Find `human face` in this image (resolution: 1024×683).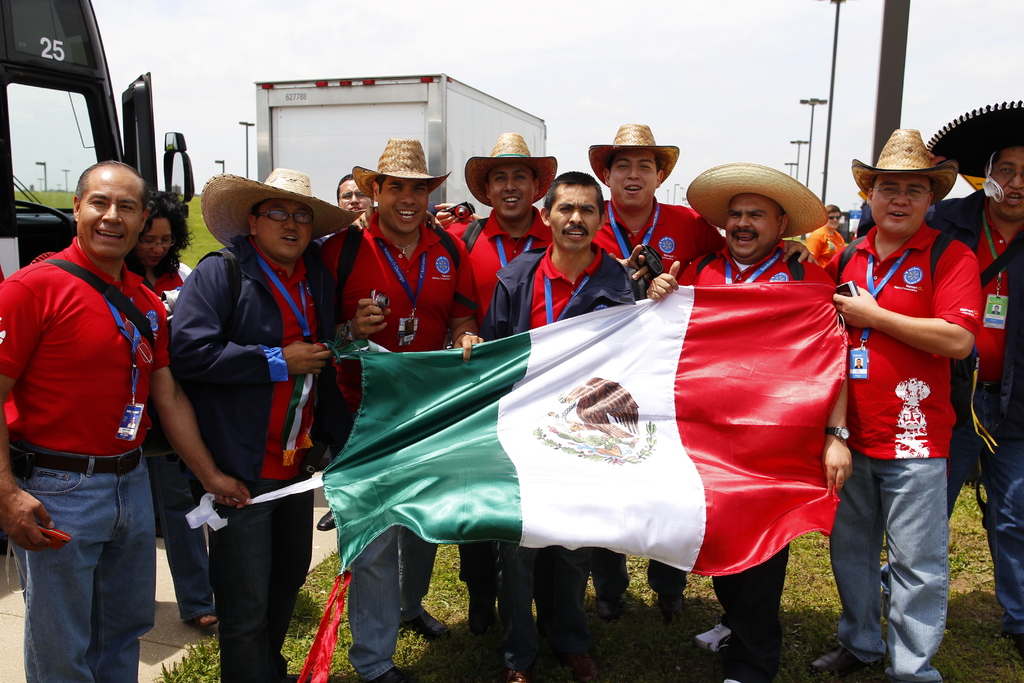
box(70, 167, 143, 260).
